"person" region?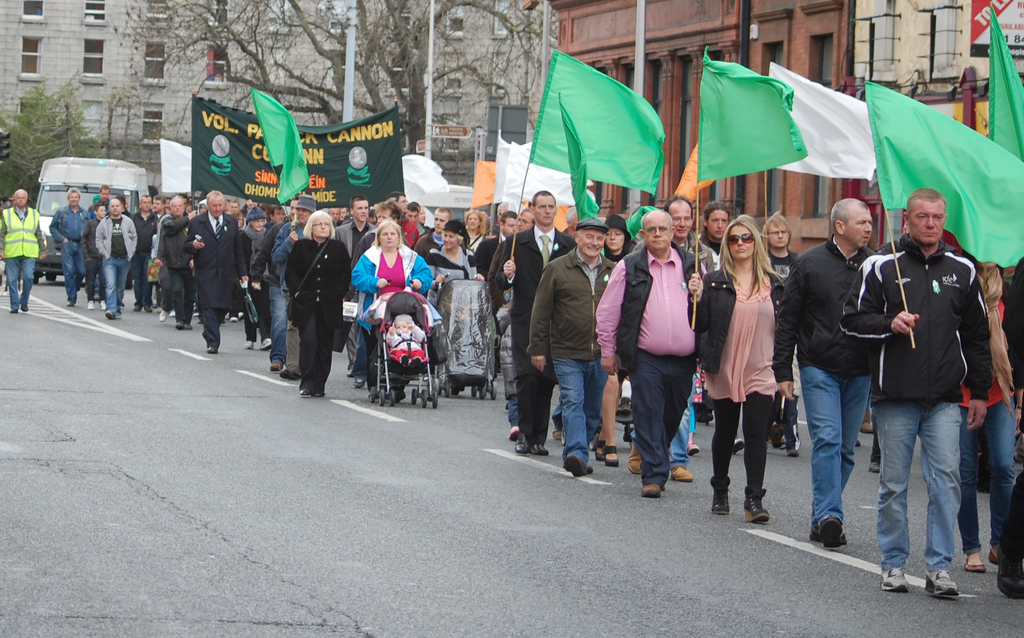
[462,206,484,251]
